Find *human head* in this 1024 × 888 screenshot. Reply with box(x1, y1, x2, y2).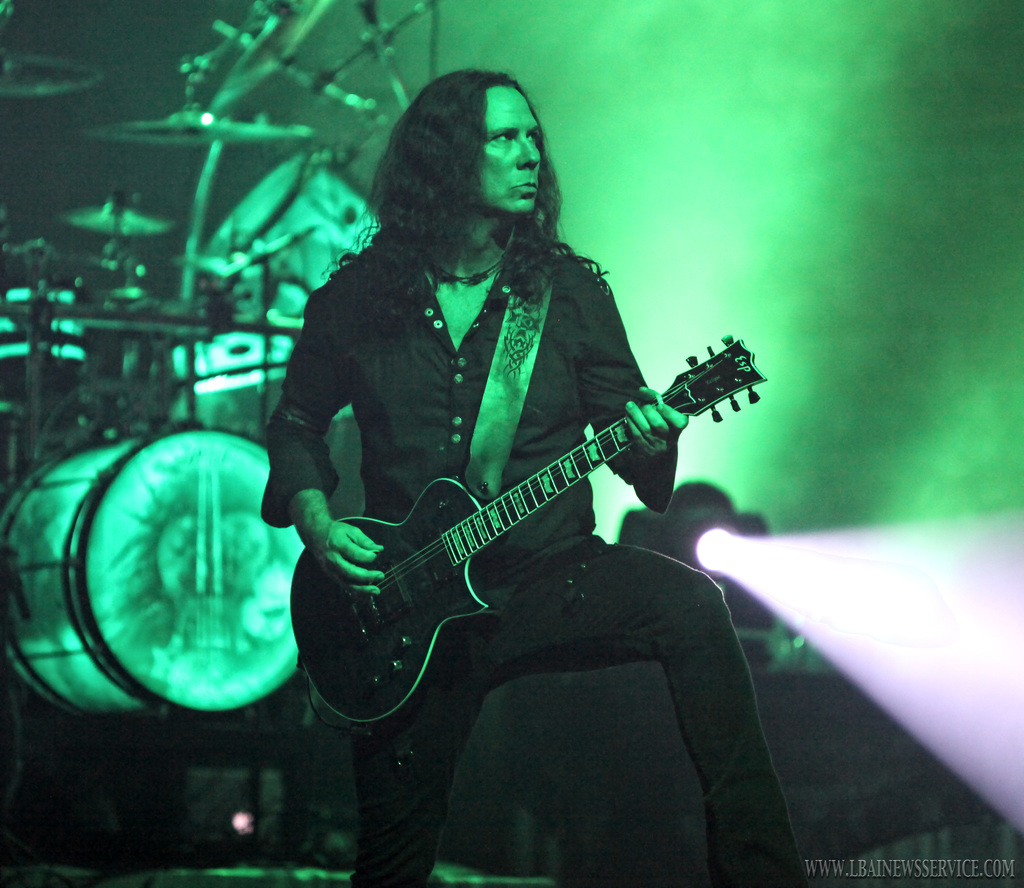
box(453, 73, 558, 227).
